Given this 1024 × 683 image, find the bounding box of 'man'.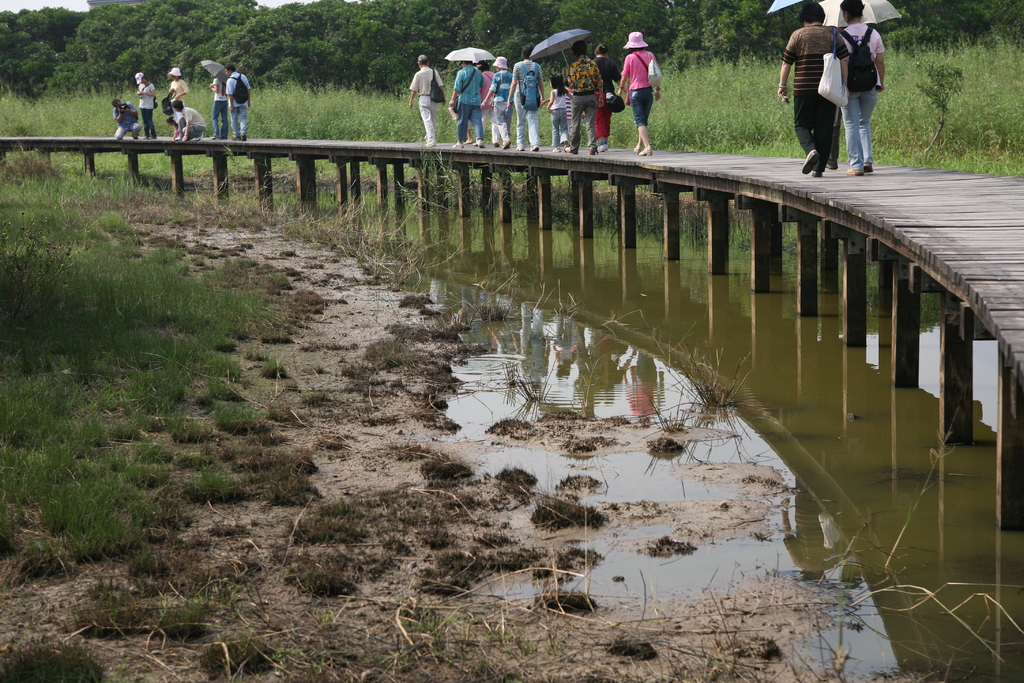
x1=220 y1=60 x2=257 y2=144.
